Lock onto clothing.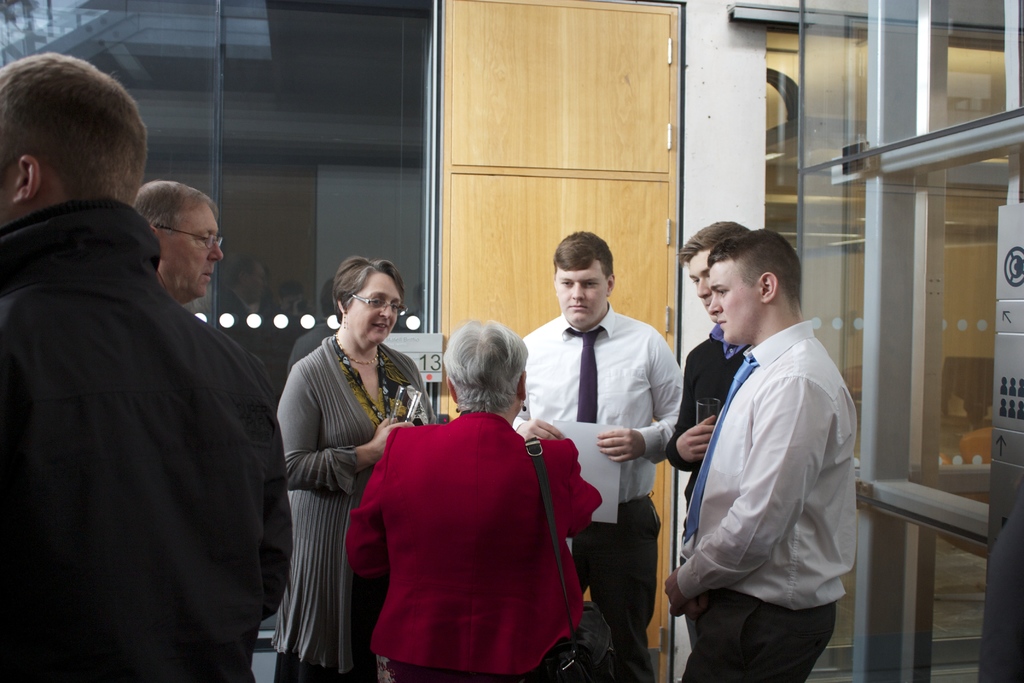
Locked: [x1=506, y1=300, x2=684, y2=682].
